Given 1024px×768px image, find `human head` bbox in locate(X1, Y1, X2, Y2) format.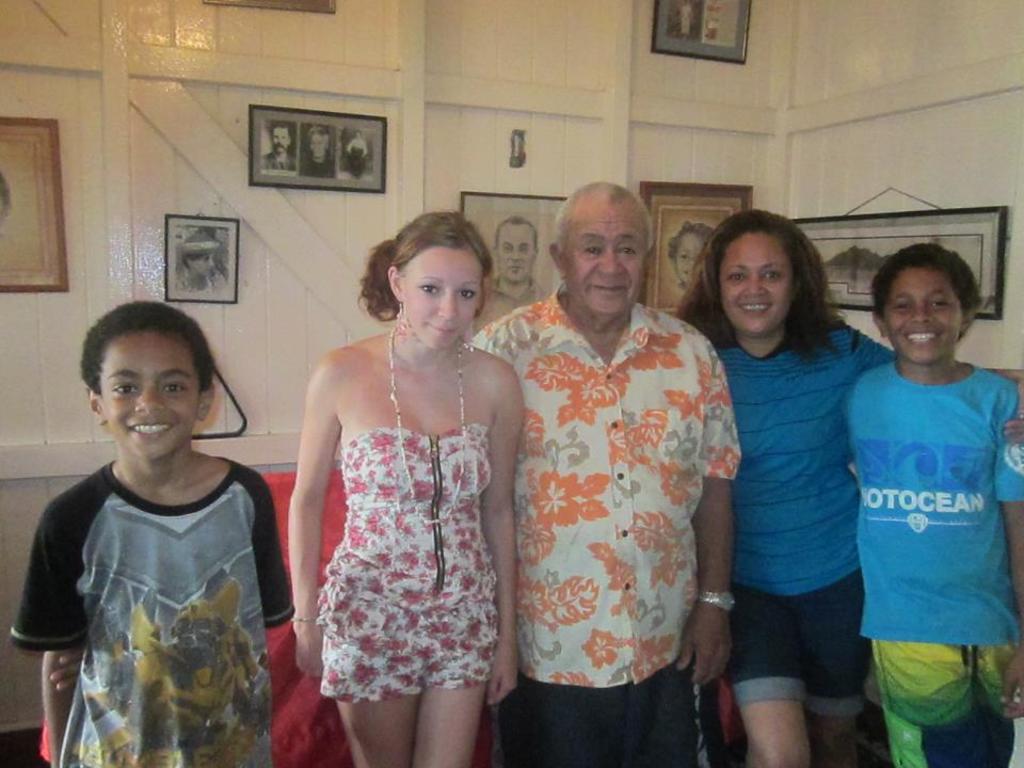
locate(354, 130, 359, 137).
